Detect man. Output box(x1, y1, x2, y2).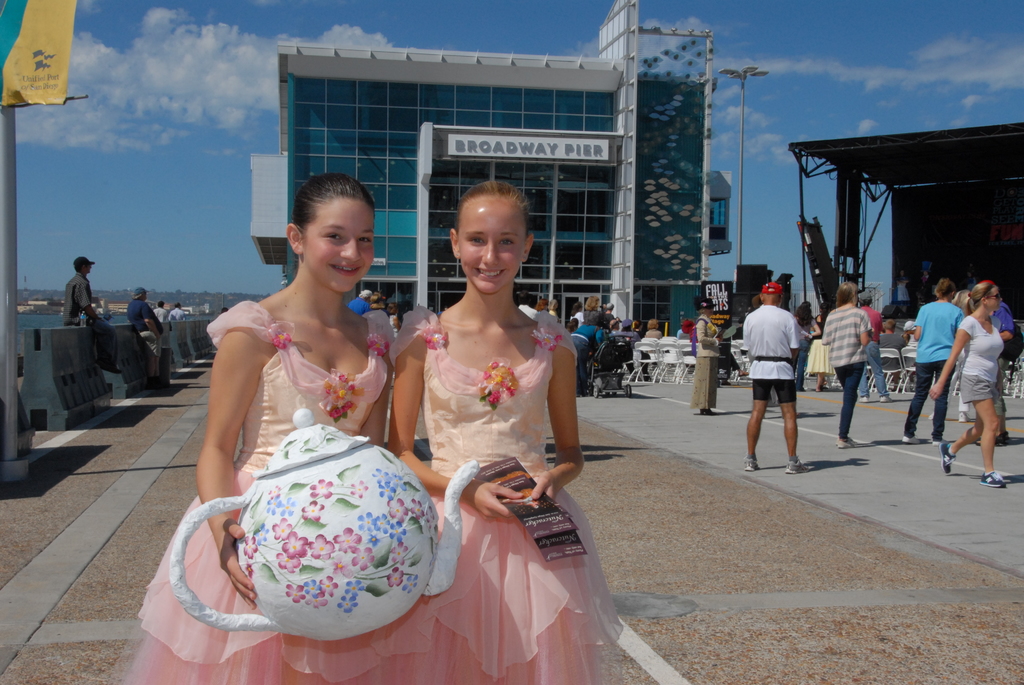
box(346, 288, 370, 315).
